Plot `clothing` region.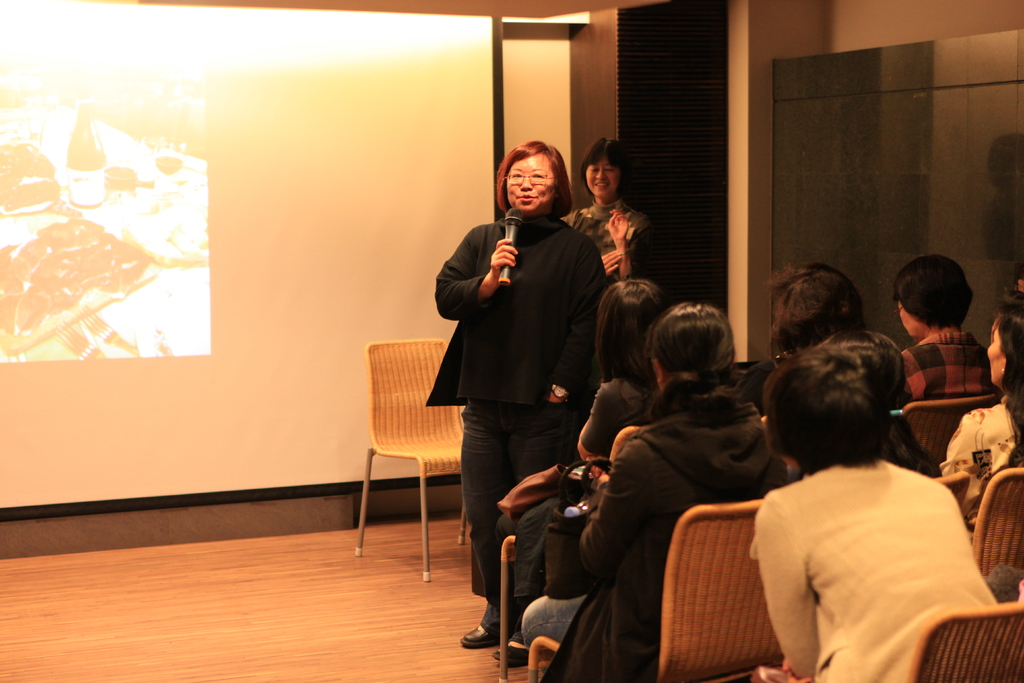
Plotted at {"x1": 555, "y1": 193, "x2": 655, "y2": 279}.
